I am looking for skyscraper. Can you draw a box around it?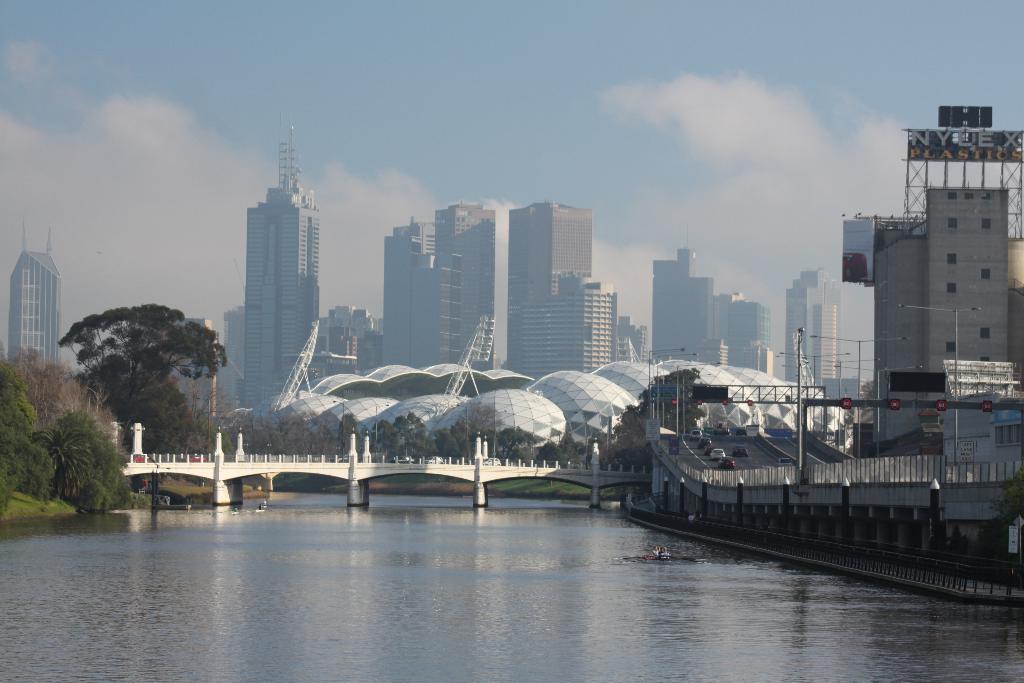
Sure, the bounding box is <box>518,273,617,391</box>.
